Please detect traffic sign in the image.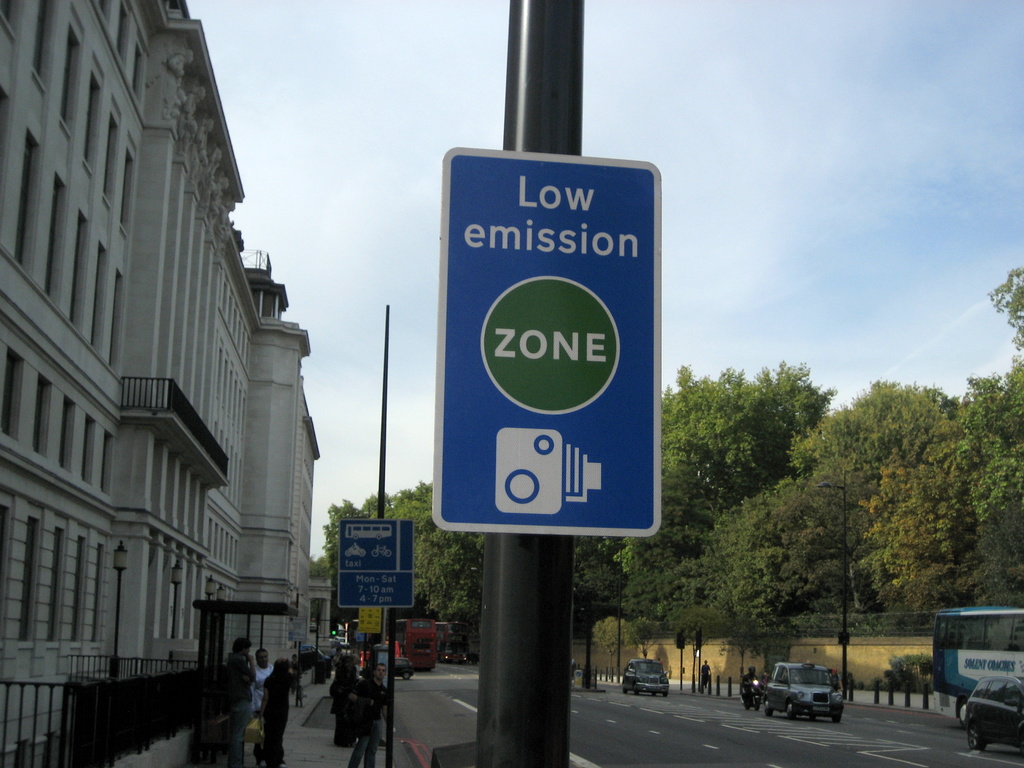
box=[431, 144, 662, 537].
